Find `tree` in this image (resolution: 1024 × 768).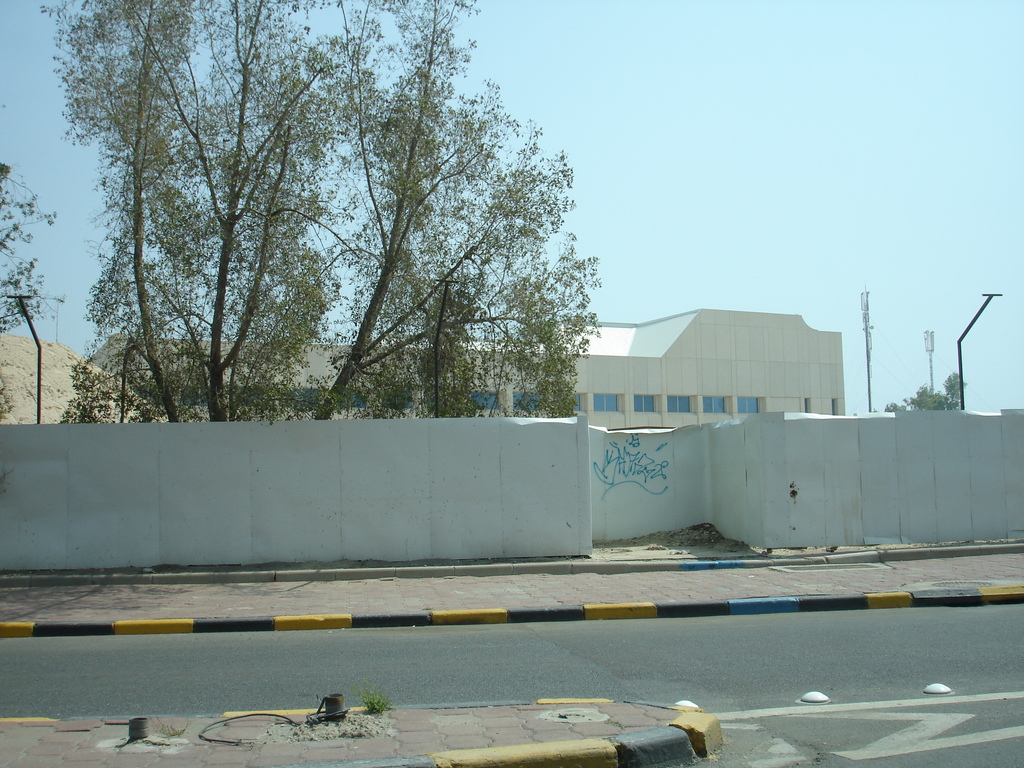
400,266,491,416.
